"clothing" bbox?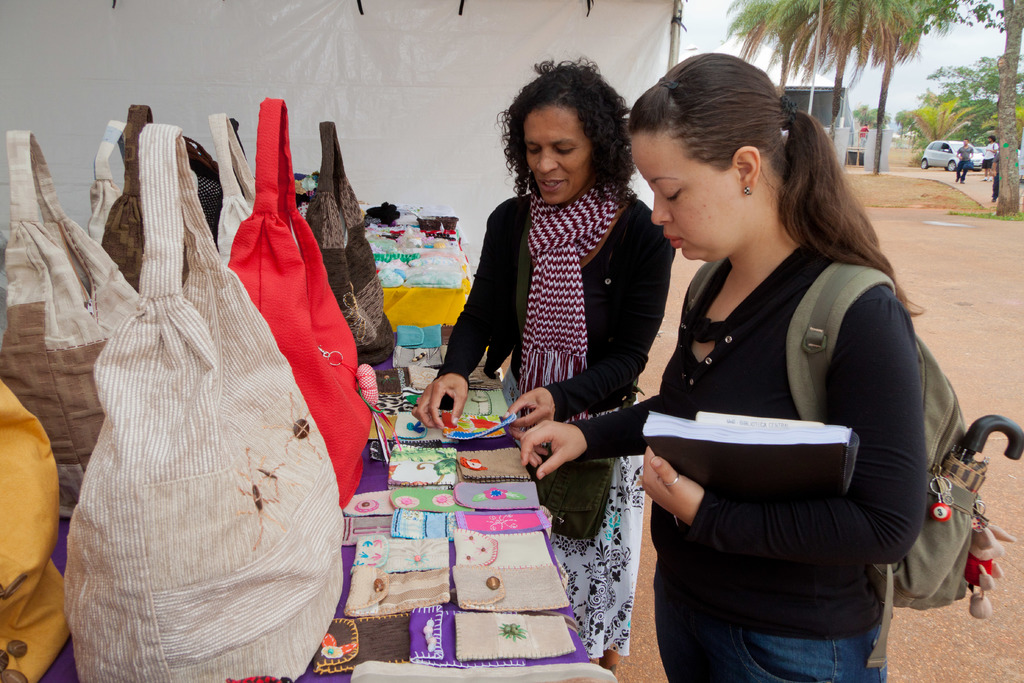
{"x1": 495, "y1": 386, "x2": 648, "y2": 671}
